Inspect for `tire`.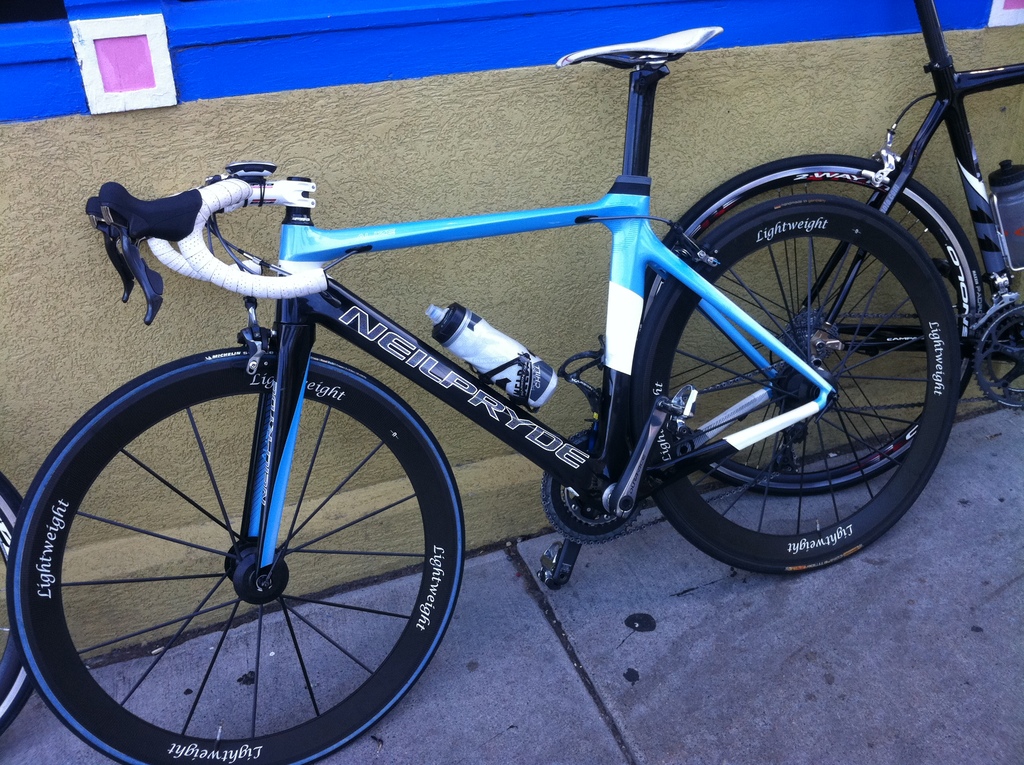
Inspection: crop(625, 193, 963, 575).
